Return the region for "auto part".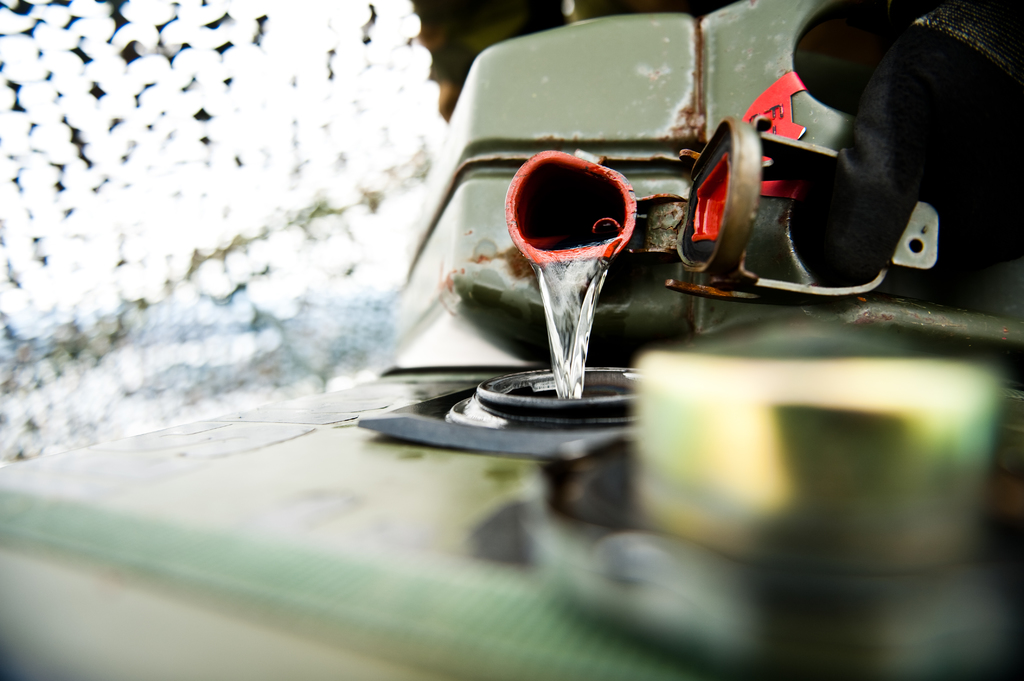
[x1=427, y1=54, x2=864, y2=330].
